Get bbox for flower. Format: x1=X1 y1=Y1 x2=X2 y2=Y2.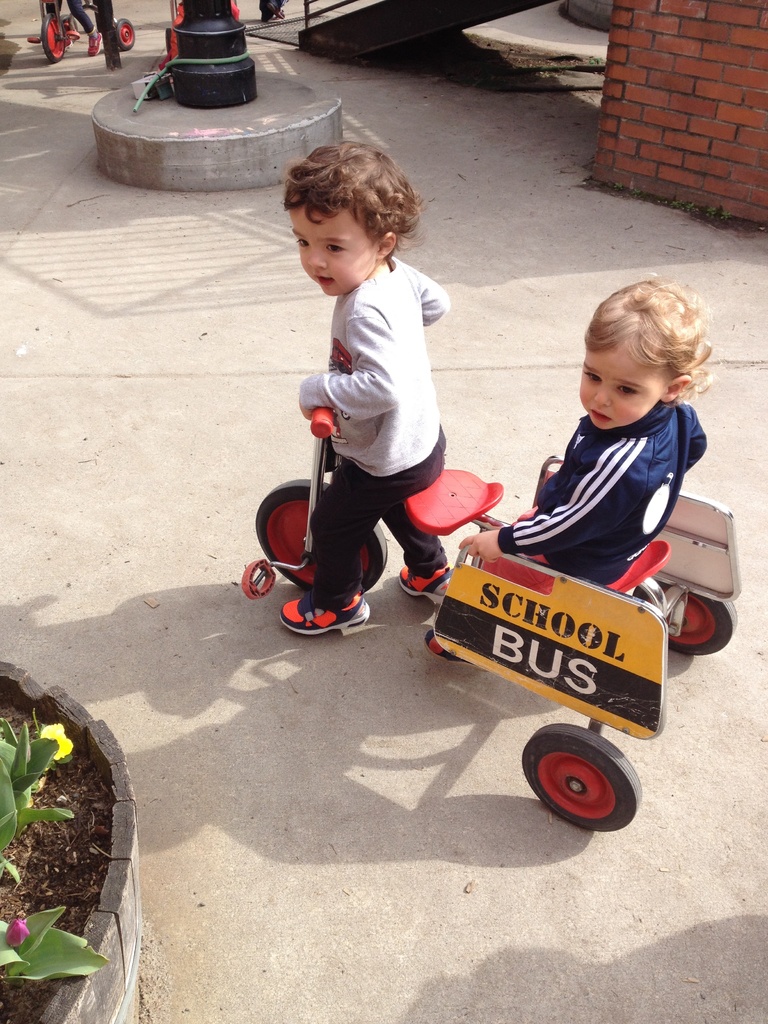
x1=35 y1=722 x2=79 y2=764.
